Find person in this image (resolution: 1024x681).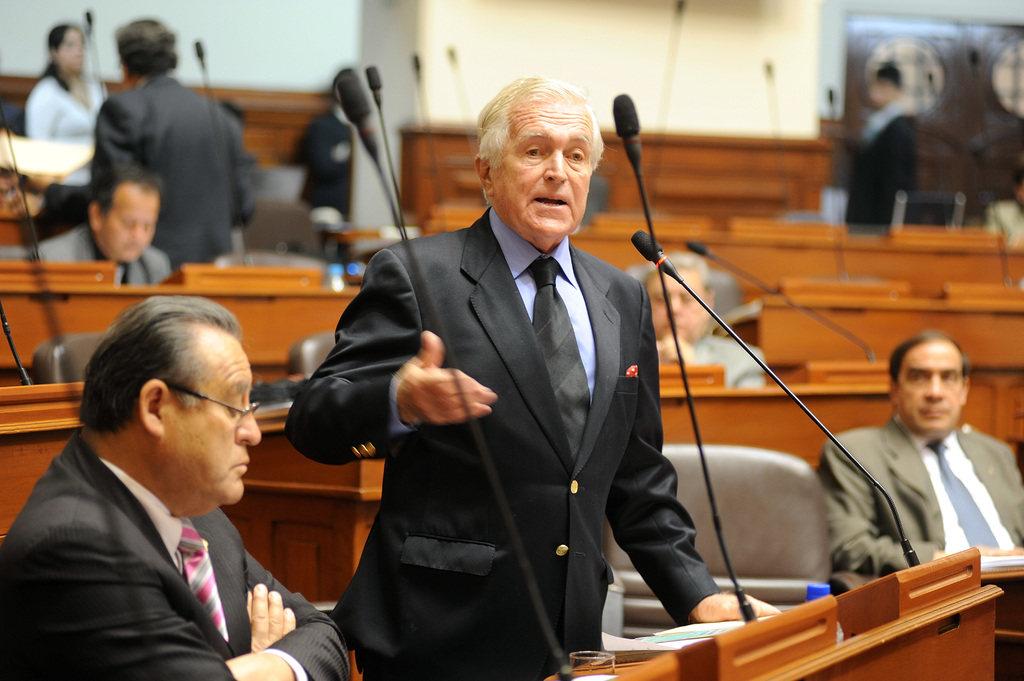
[0,170,32,213].
